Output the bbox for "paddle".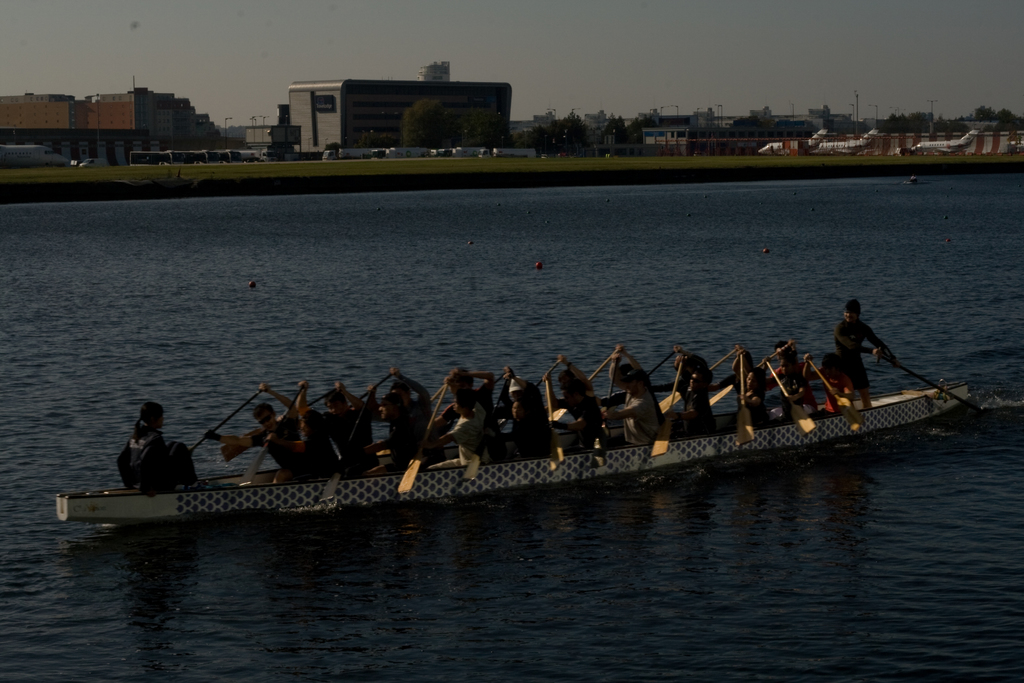
[x1=736, y1=349, x2=750, y2=446].
